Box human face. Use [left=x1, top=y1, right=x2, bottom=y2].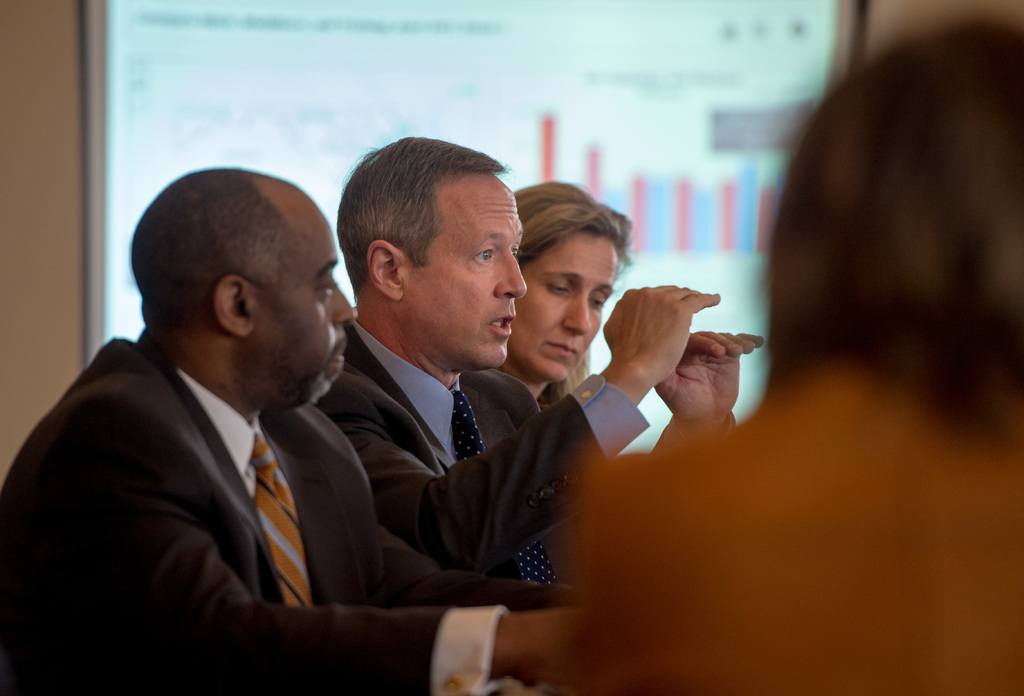
[left=515, top=229, right=618, bottom=380].
